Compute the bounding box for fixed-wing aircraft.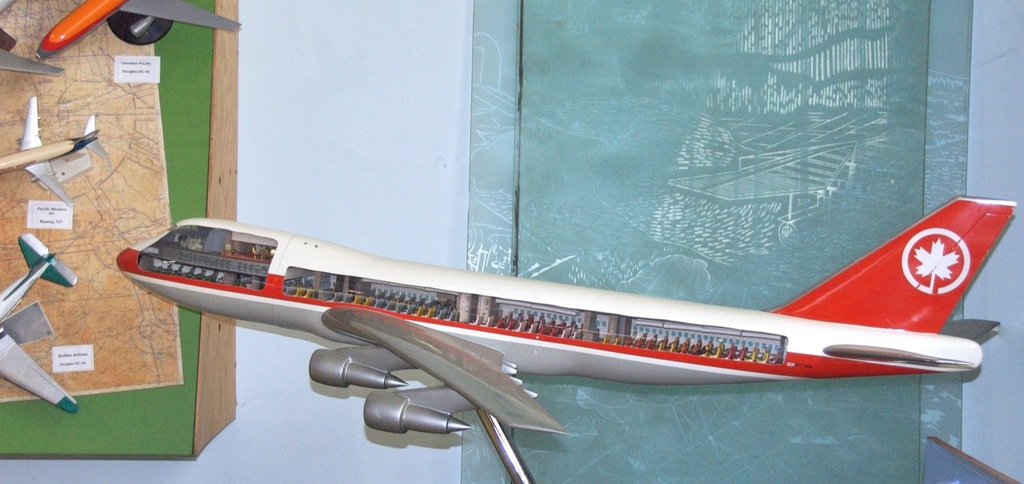
box(116, 205, 1018, 483).
